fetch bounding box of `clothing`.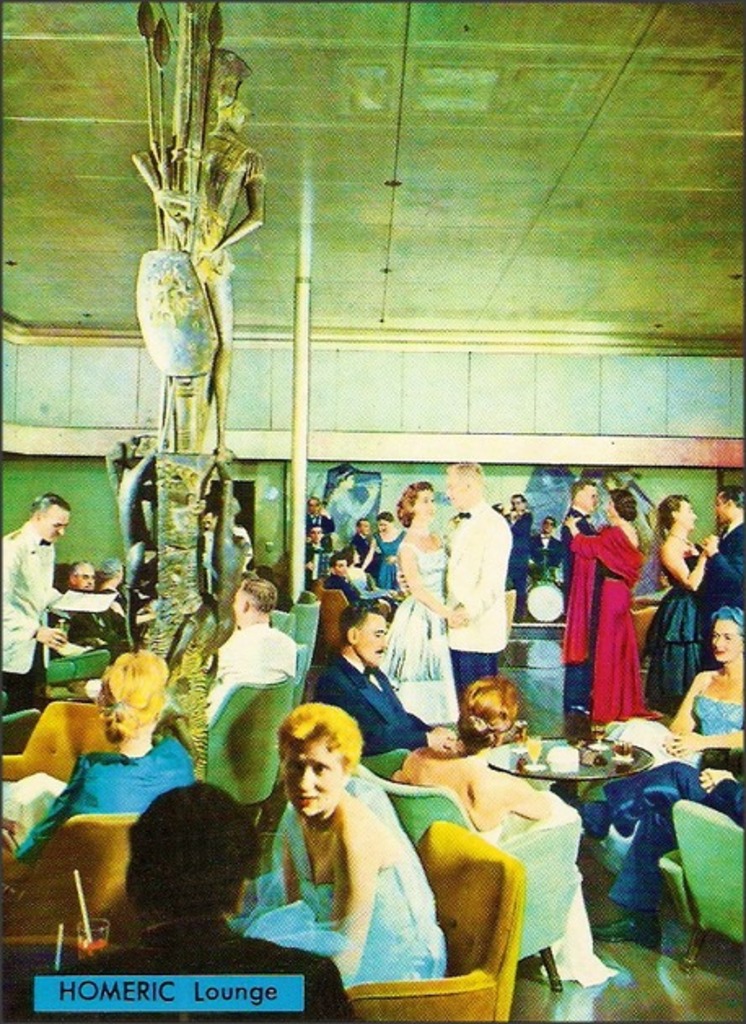
Bbox: (left=163, top=125, right=277, bottom=441).
